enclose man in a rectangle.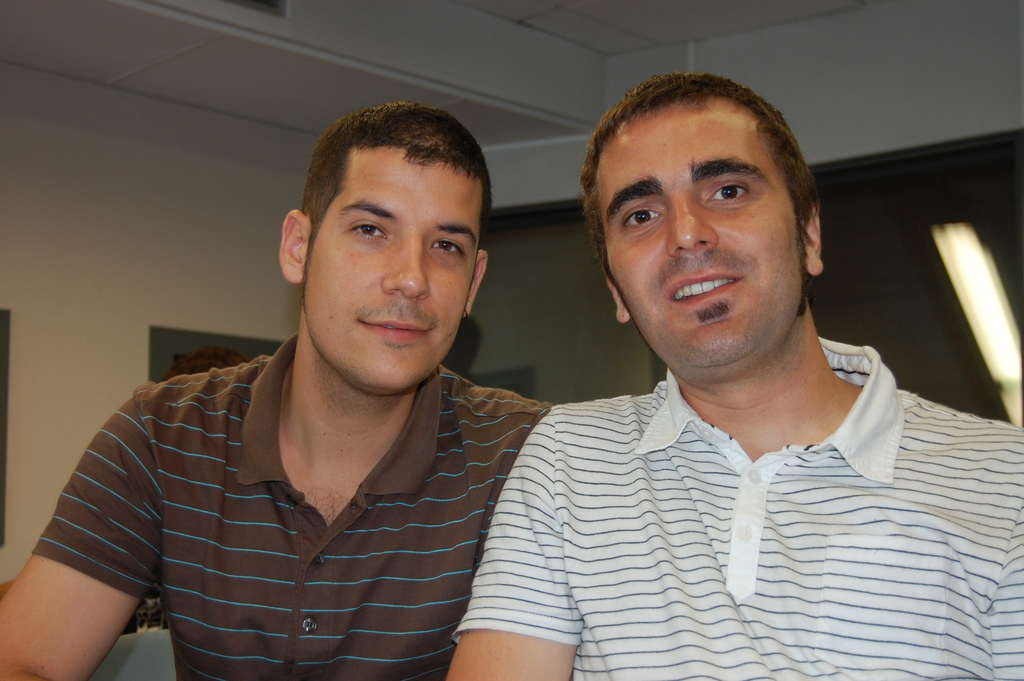
bbox=(0, 104, 557, 680).
